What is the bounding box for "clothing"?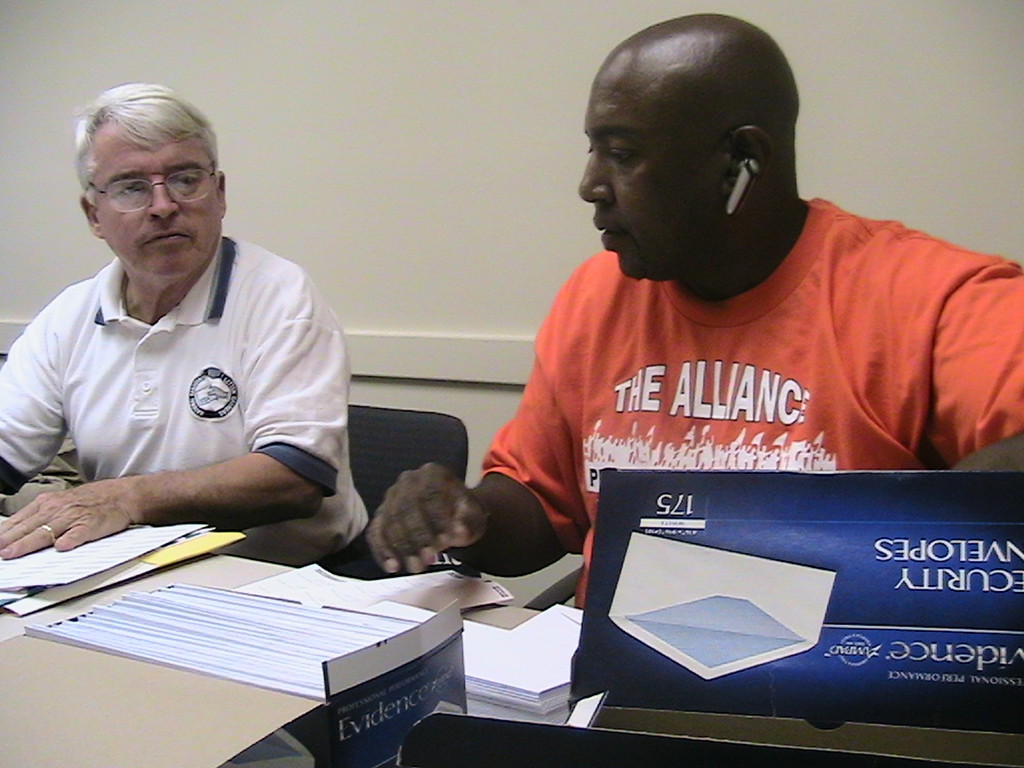
bbox=[0, 229, 409, 567].
